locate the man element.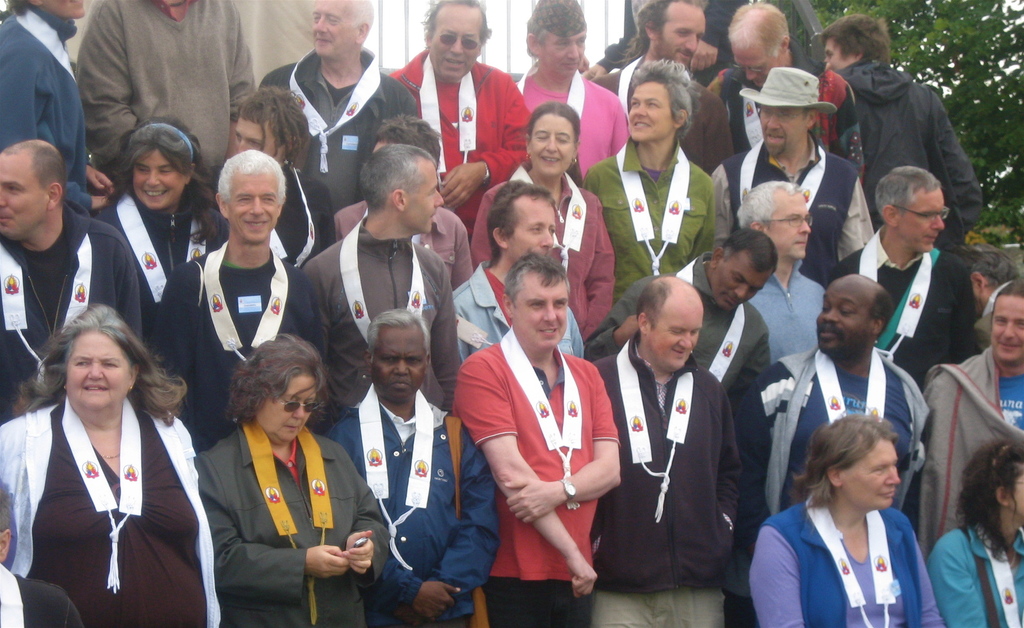
Element bbox: (x1=577, y1=224, x2=772, y2=445).
